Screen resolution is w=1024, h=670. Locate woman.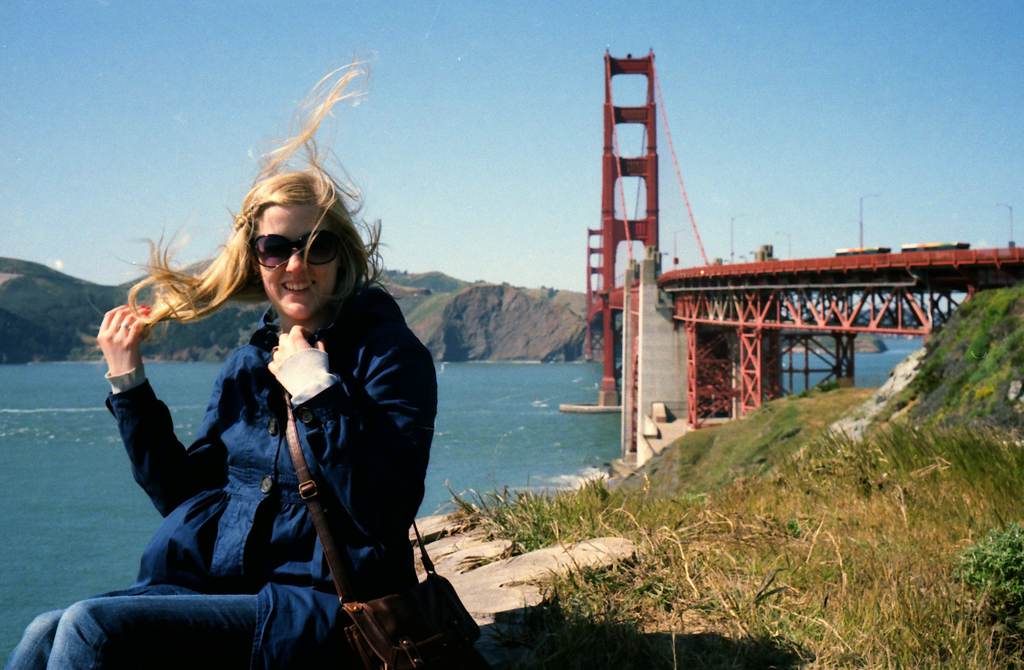
bbox(76, 124, 434, 669).
